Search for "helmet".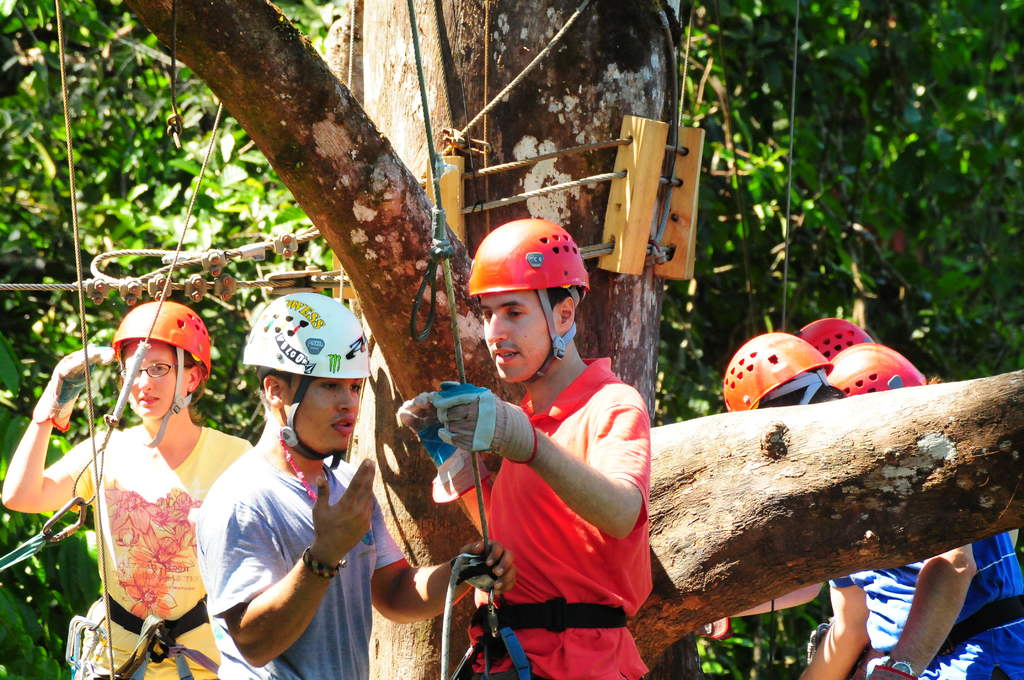
Found at rect(466, 220, 598, 387).
